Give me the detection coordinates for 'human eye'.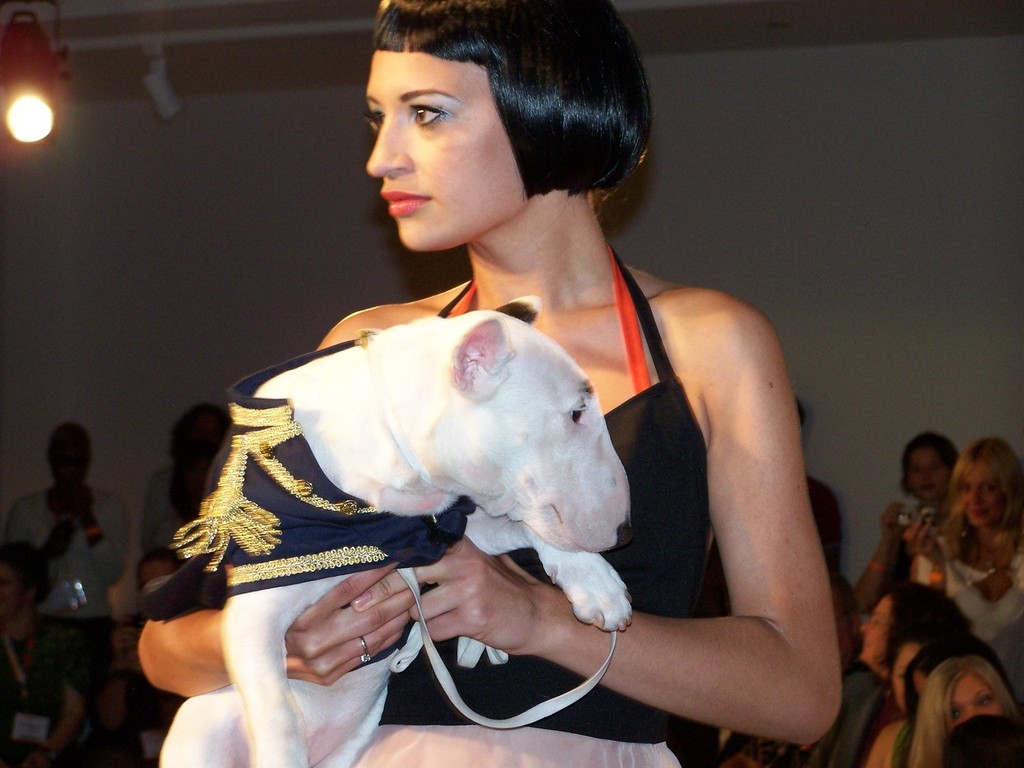
detection(366, 107, 383, 129).
